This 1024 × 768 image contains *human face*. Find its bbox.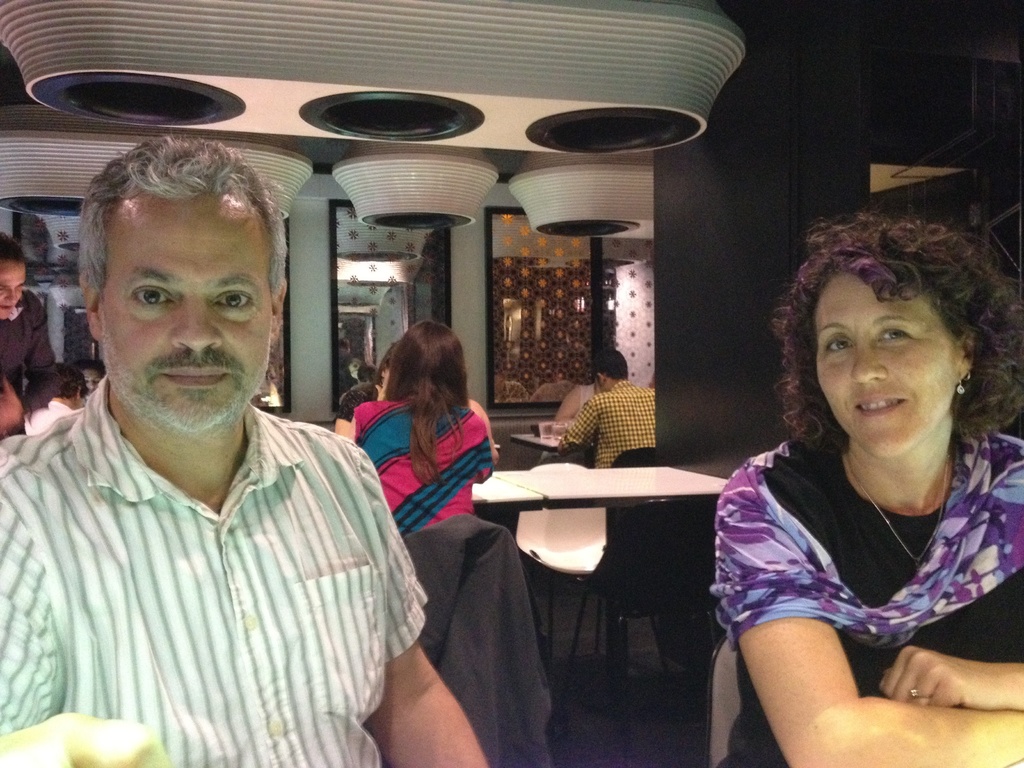
<bbox>813, 266, 956, 462</bbox>.
